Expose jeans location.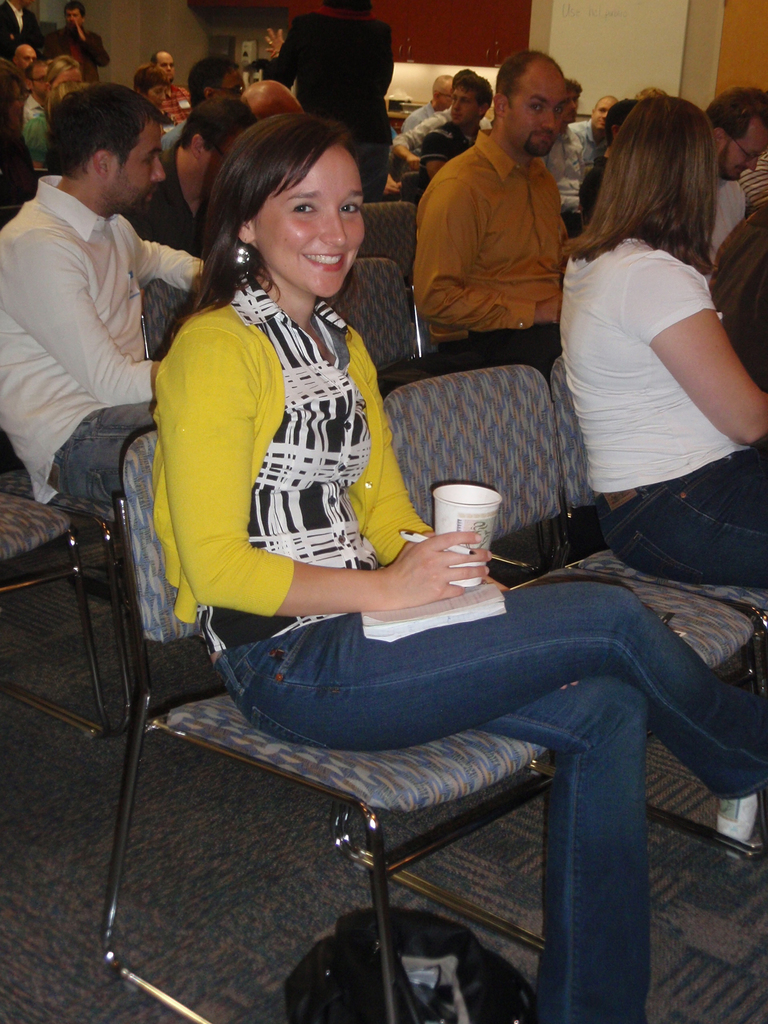
Exposed at region(586, 443, 767, 580).
